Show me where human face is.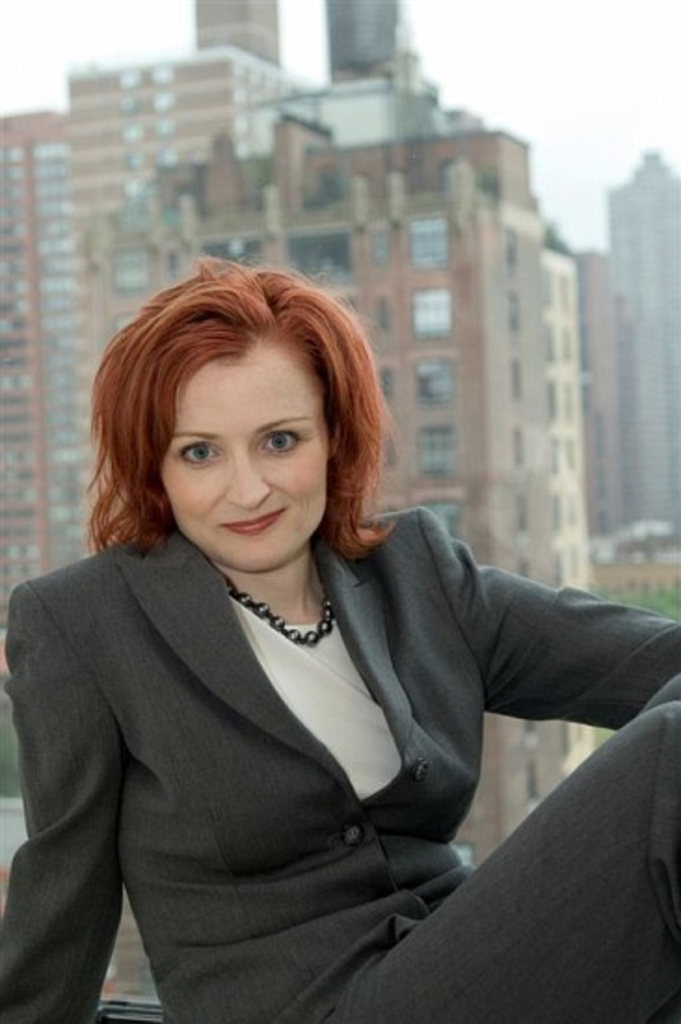
human face is at bbox=(160, 356, 329, 575).
